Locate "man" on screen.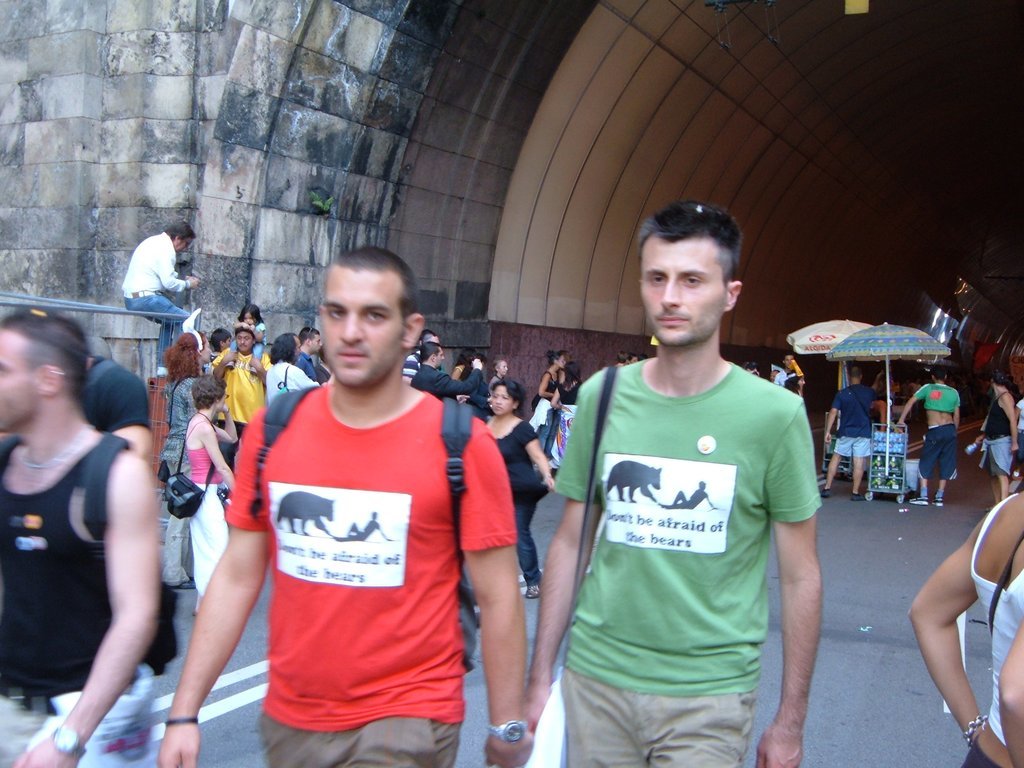
On screen at detection(526, 201, 840, 767).
